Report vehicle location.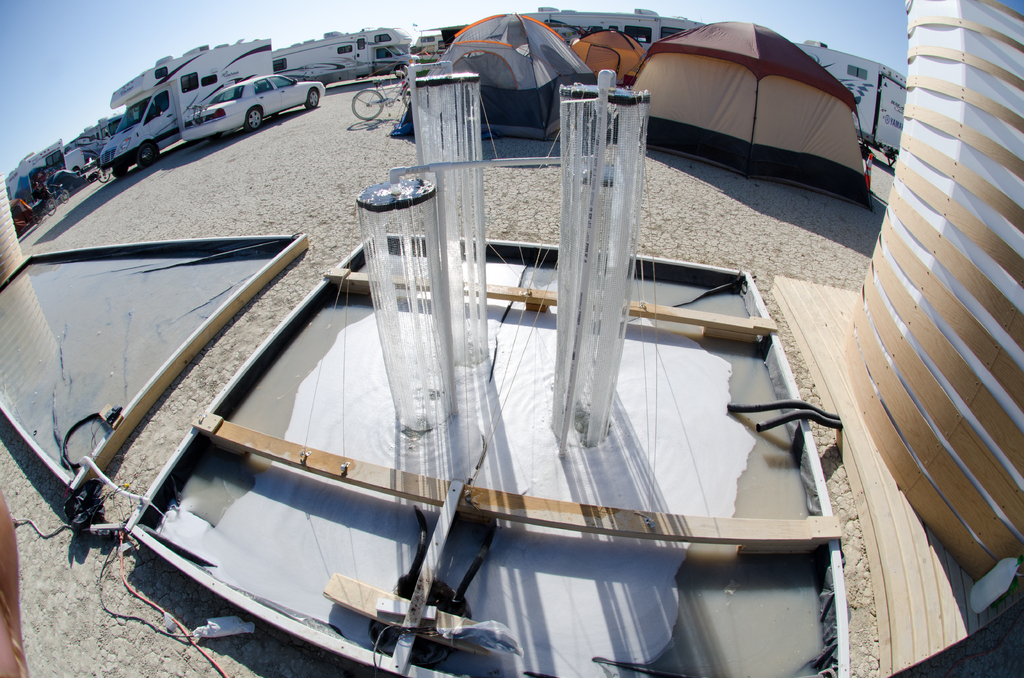
Report: (left=362, top=42, right=420, bottom=67).
